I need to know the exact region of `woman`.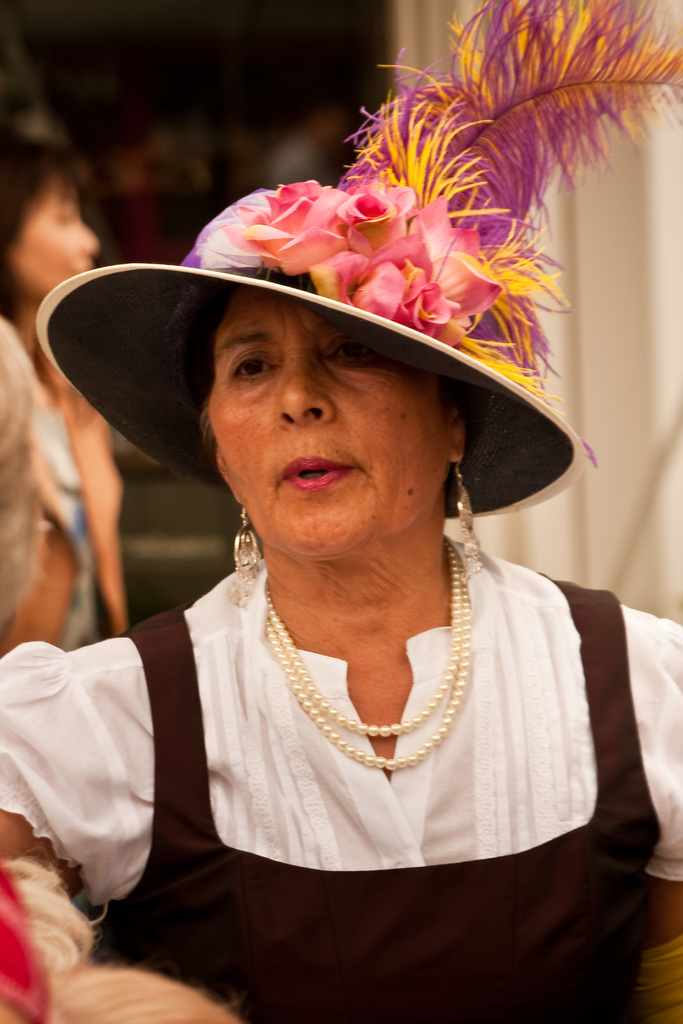
Region: <box>0,177,682,1023</box>.
